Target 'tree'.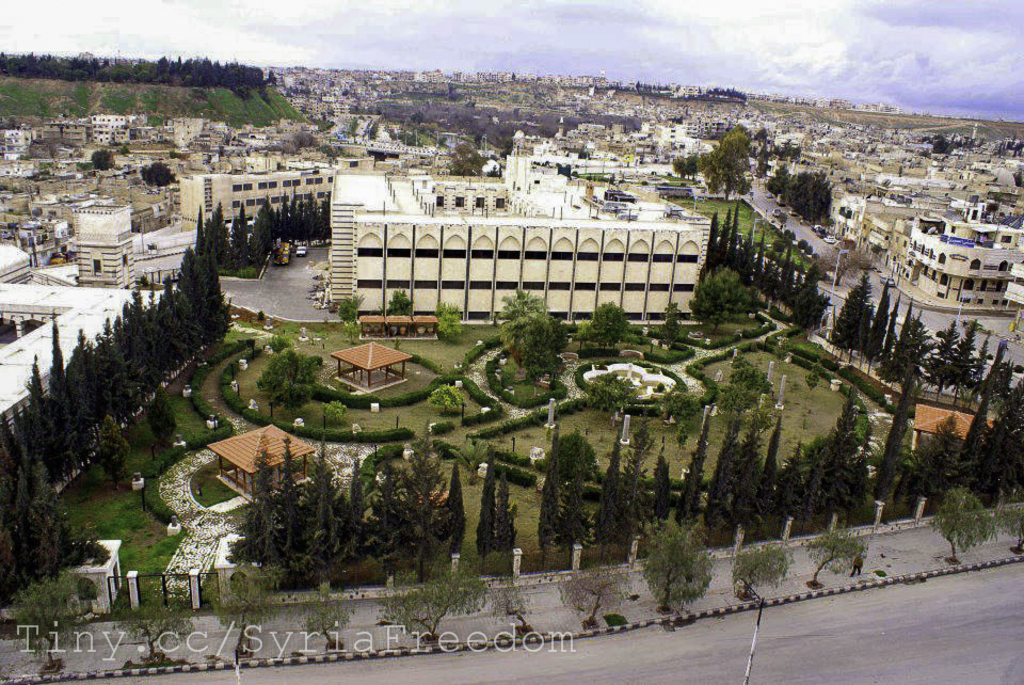
Target region: {"x1": 756, "y1": 126, "x2": 767, "y2": 141}.
